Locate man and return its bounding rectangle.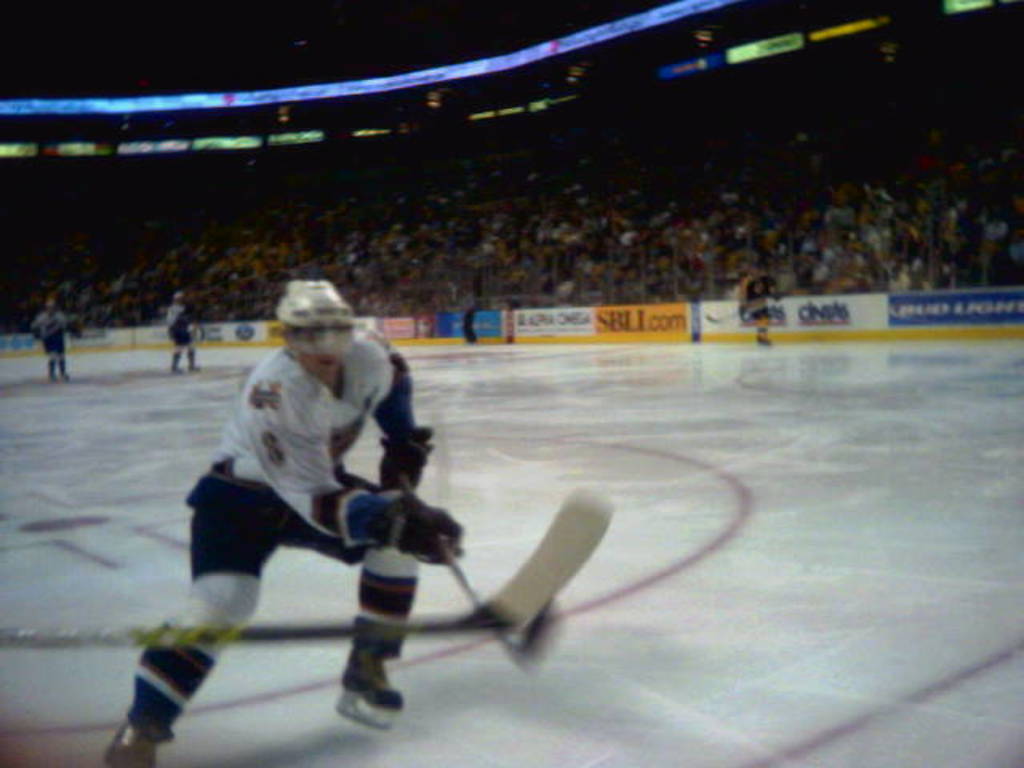
rect(738, 267, 773, 346).
